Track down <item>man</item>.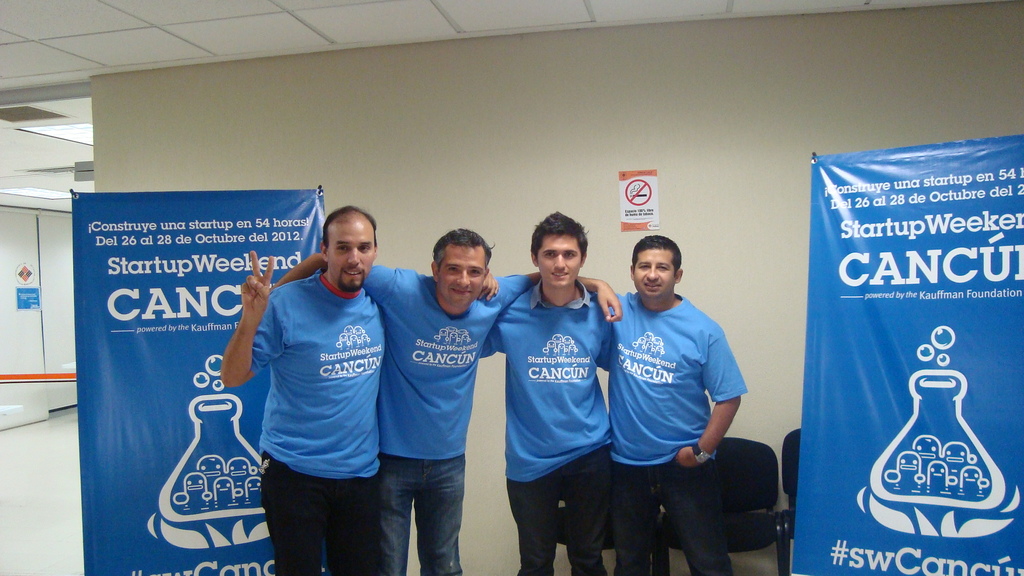
Tracked to l=221, t=204, r=499, b=575.
